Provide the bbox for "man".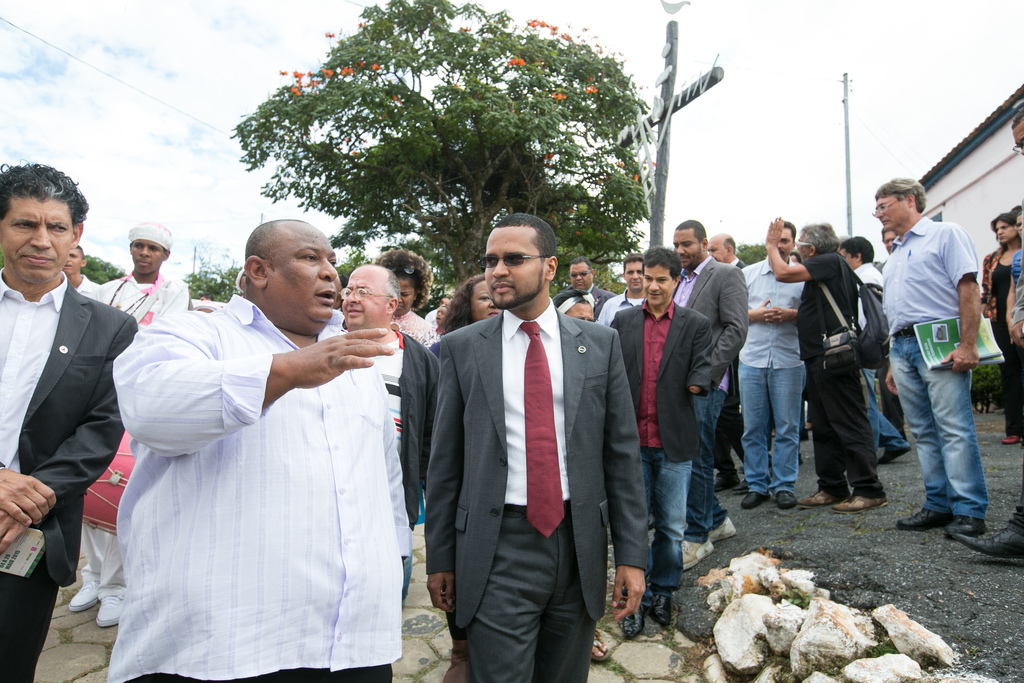
detection(609, 247, 713, 642).
